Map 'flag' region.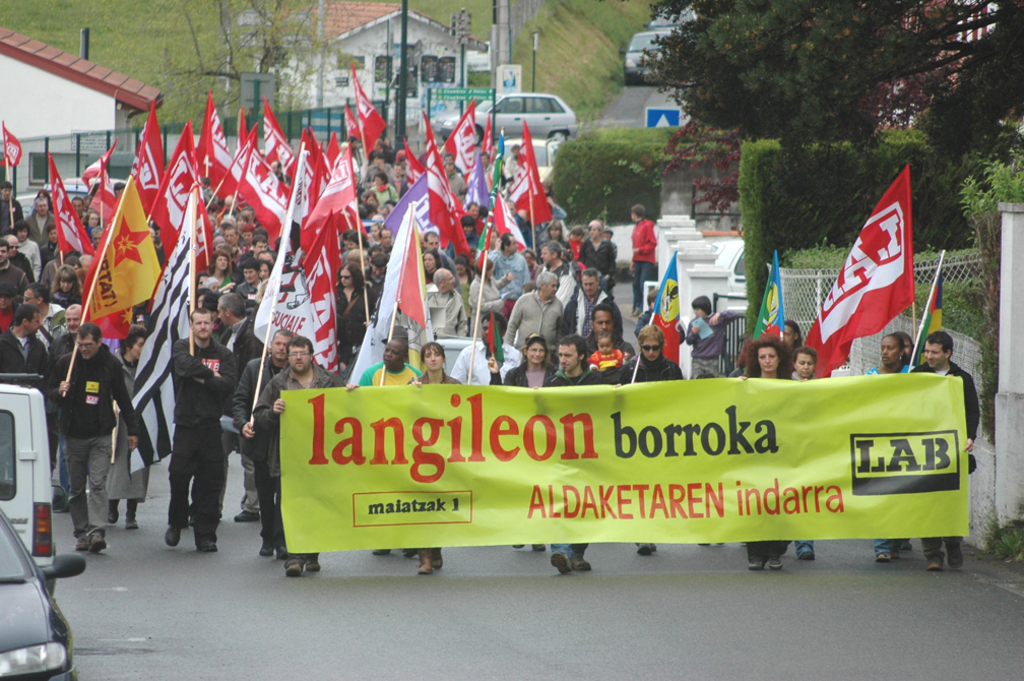
Mapped to select_region(921, 274, 943, 336).
